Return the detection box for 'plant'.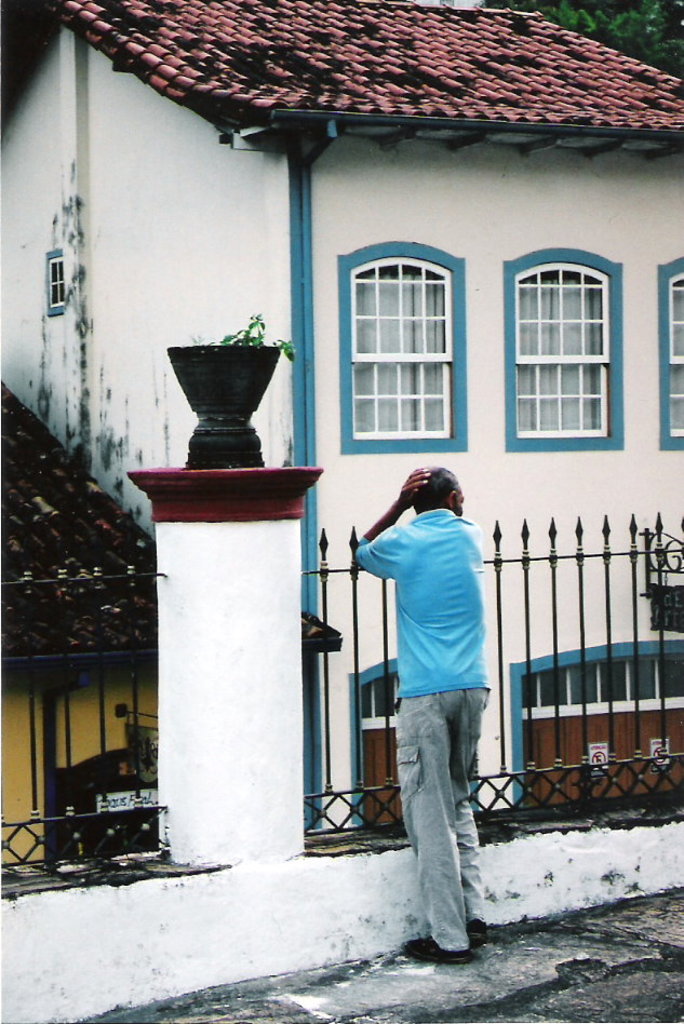
bbox=[200, 308, 305, 372].
